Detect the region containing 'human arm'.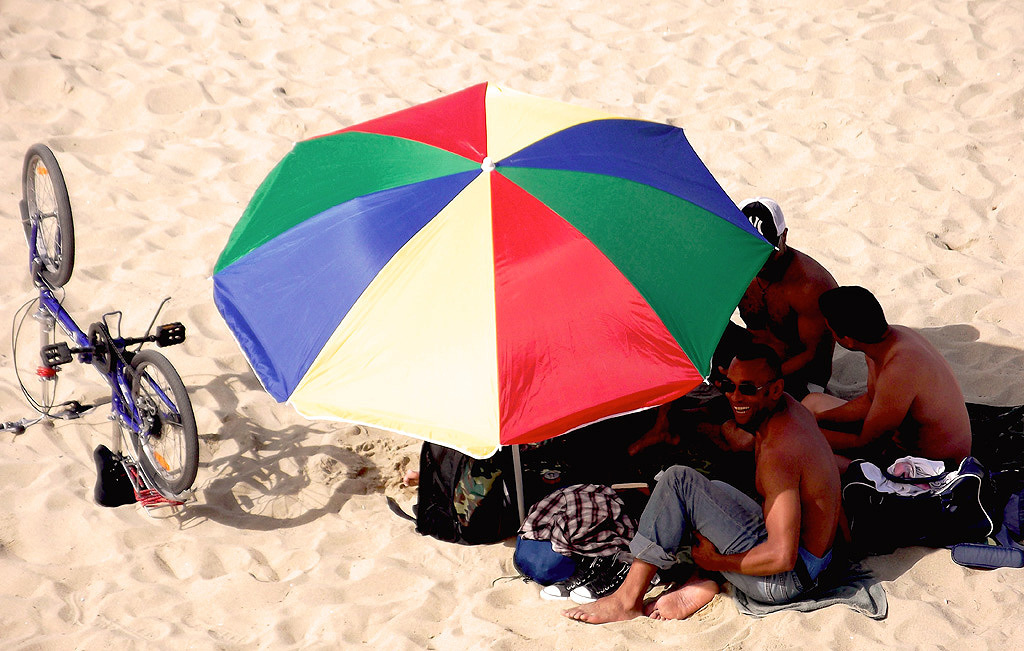
bbox=[726, 405, 750, 463].
